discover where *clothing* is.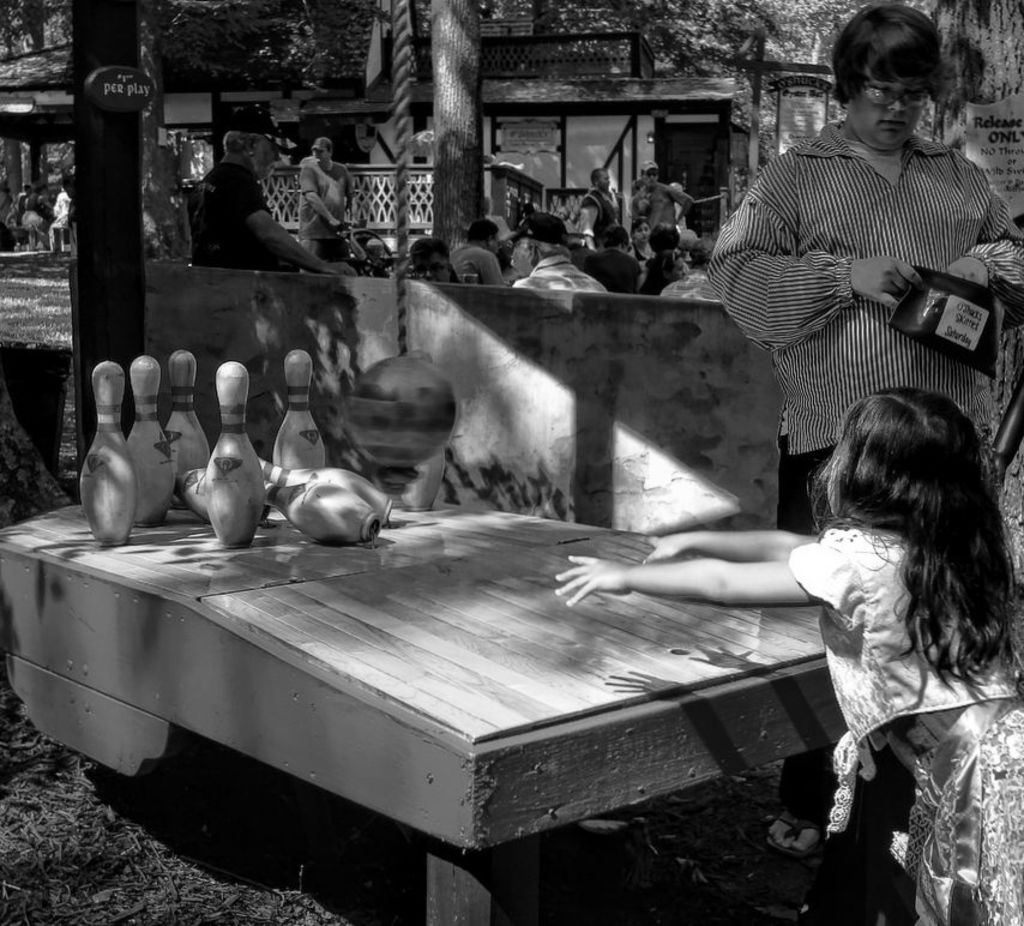
Discovered at (191, 168, 267, 266).
